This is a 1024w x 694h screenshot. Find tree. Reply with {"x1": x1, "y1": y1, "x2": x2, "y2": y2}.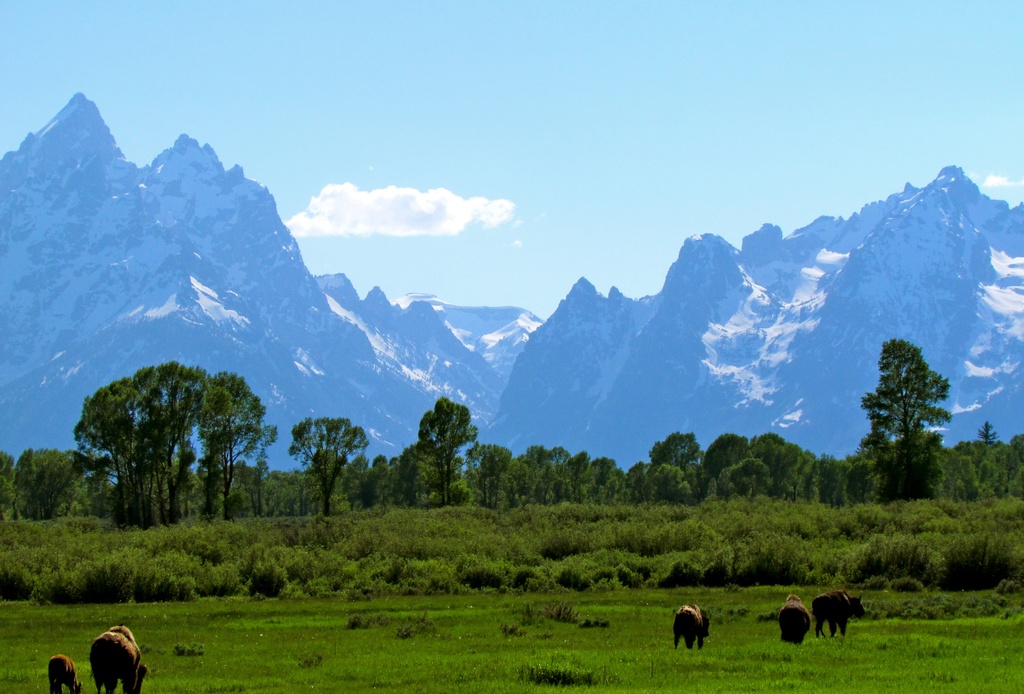
{"x1": 0, "y1": 441, "x2": 22, "y2": 525}.
